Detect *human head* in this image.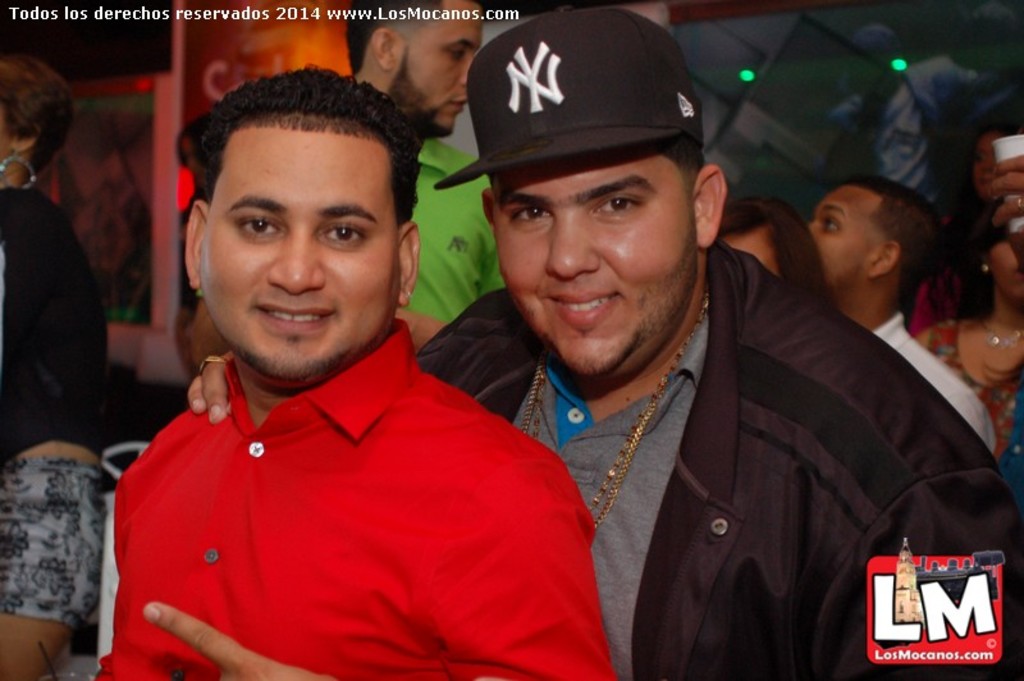
Detection: bbox=(476, 9, 726, 379).
